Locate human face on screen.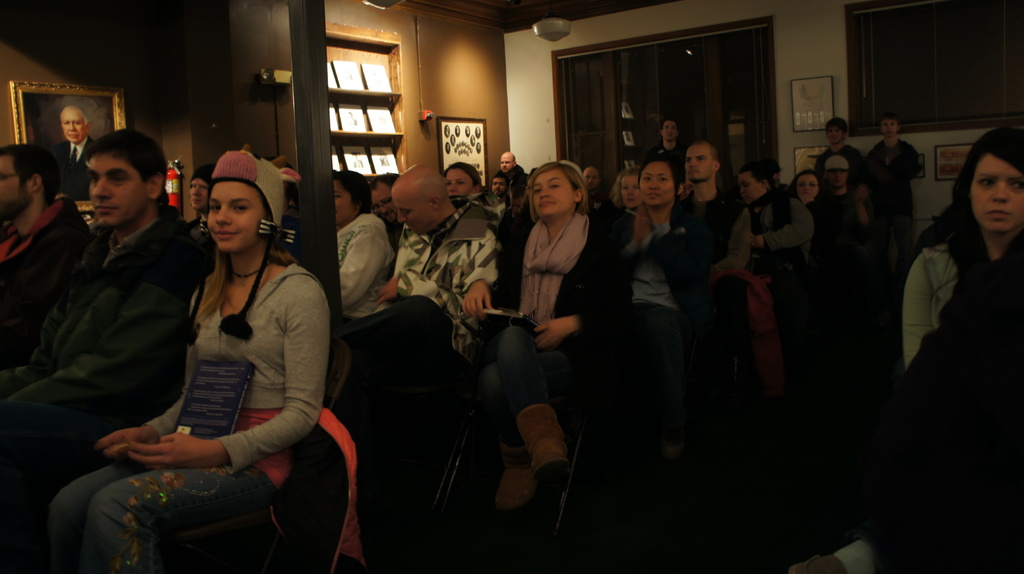
On screen at x1=61 y1=111 x2=85 y2=145.
